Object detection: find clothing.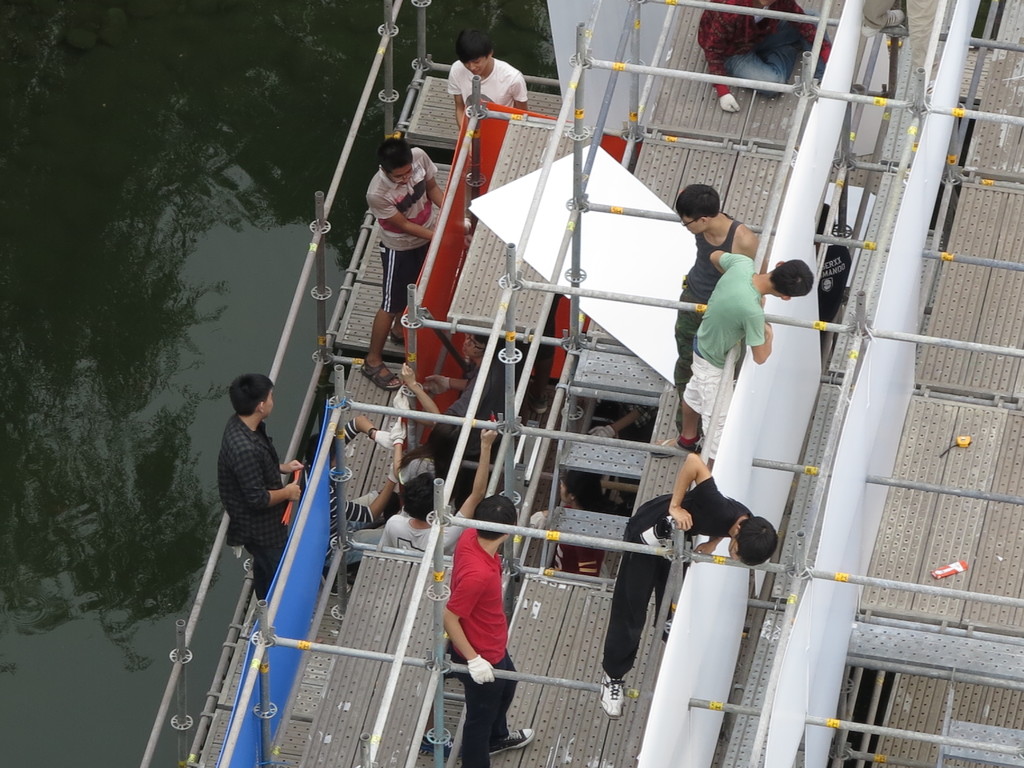
box(444, 521, 520, 767).
